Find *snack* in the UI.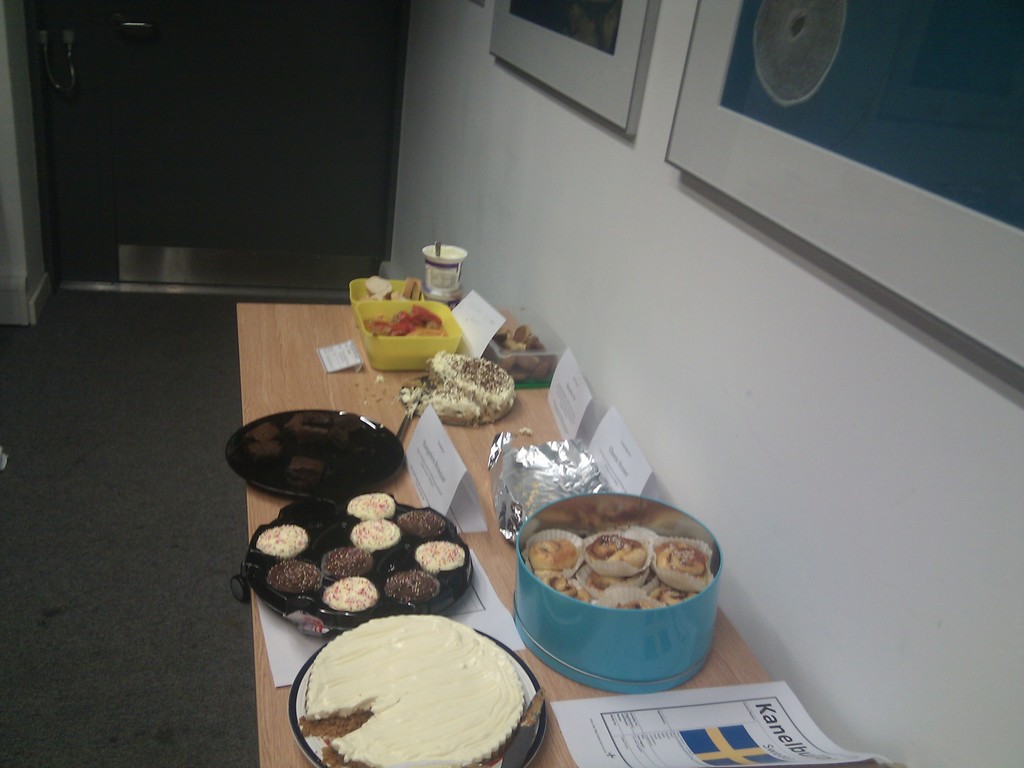
UI element at 390:566:440:605.
